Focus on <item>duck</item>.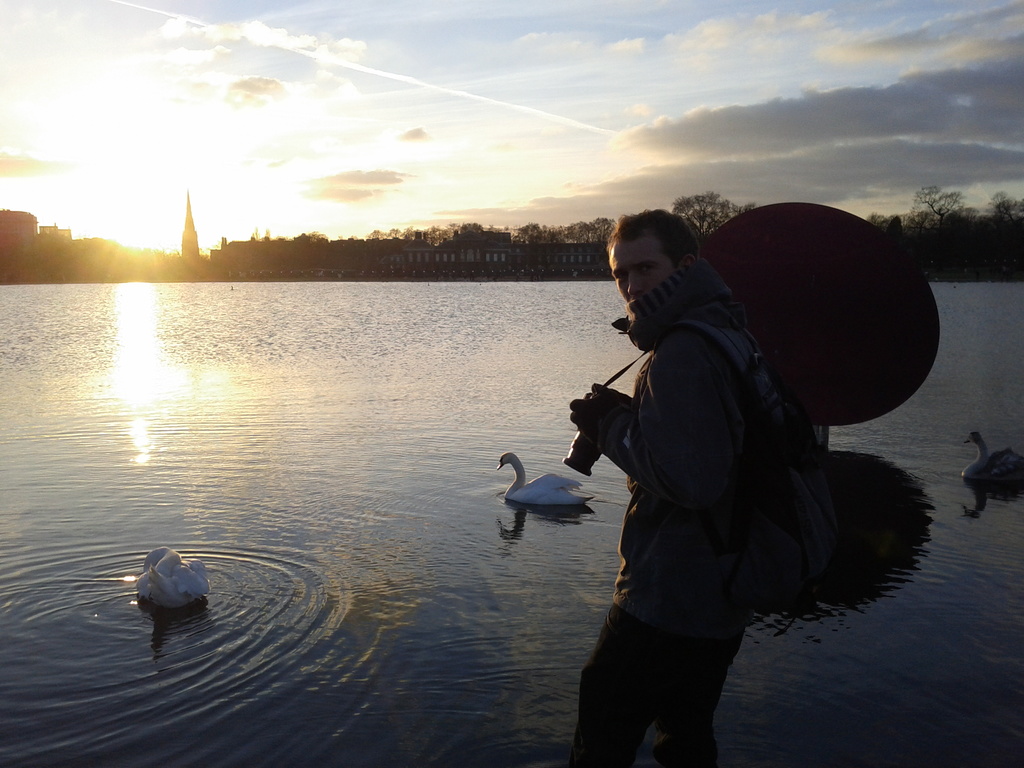
Focused at (960,428,1023,484).
